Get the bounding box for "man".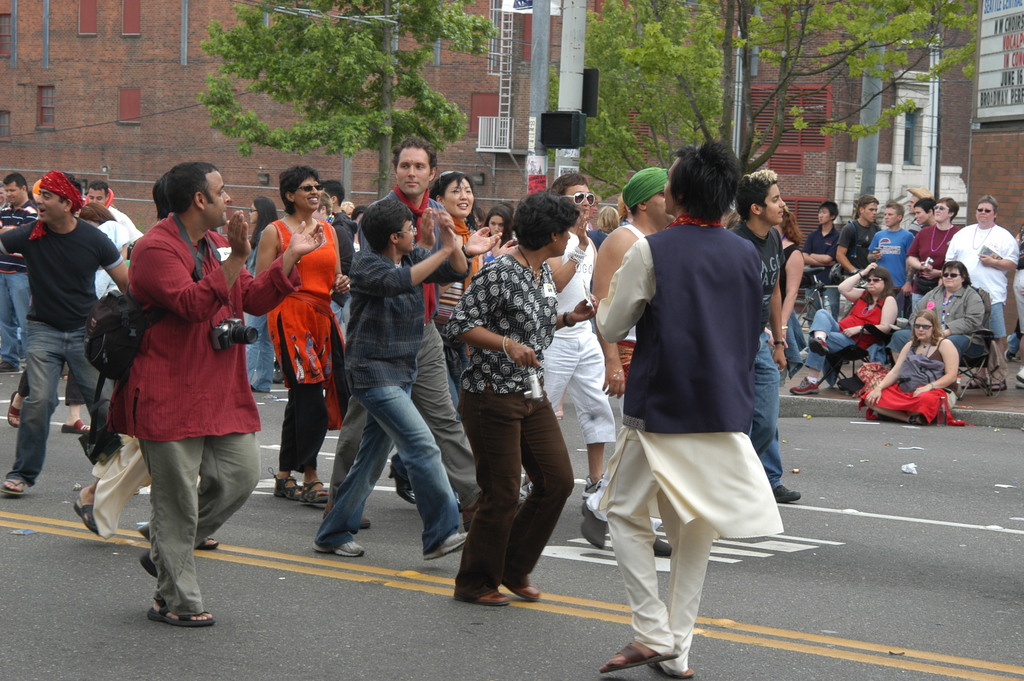
<bbox>841, 192, 876, 277</bbox>.
